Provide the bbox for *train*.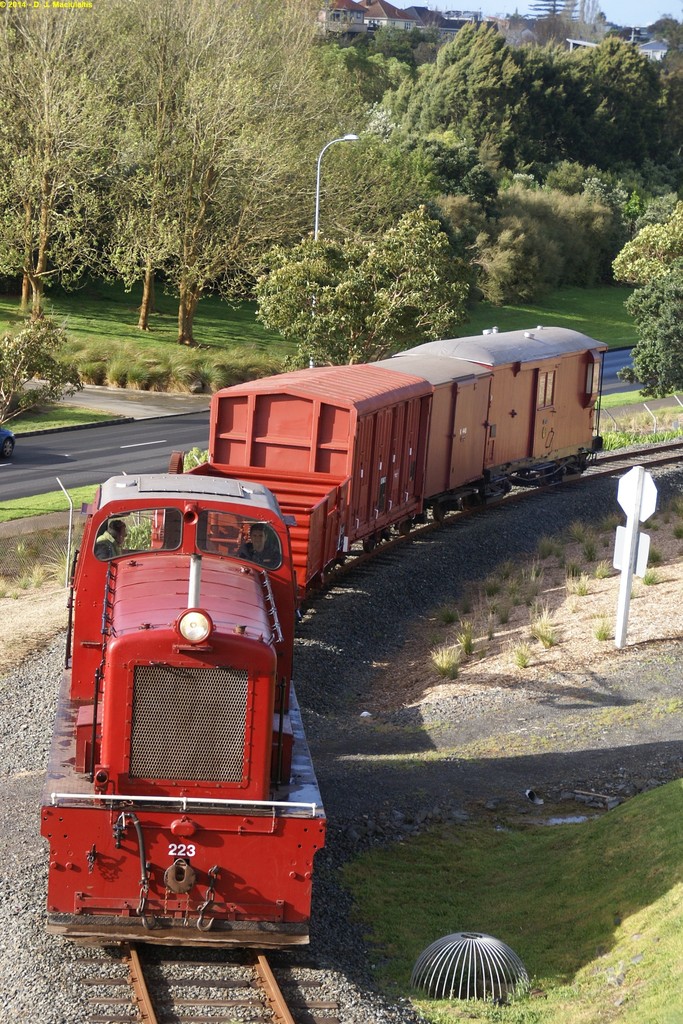
<box>32,321,607,957</box>.
